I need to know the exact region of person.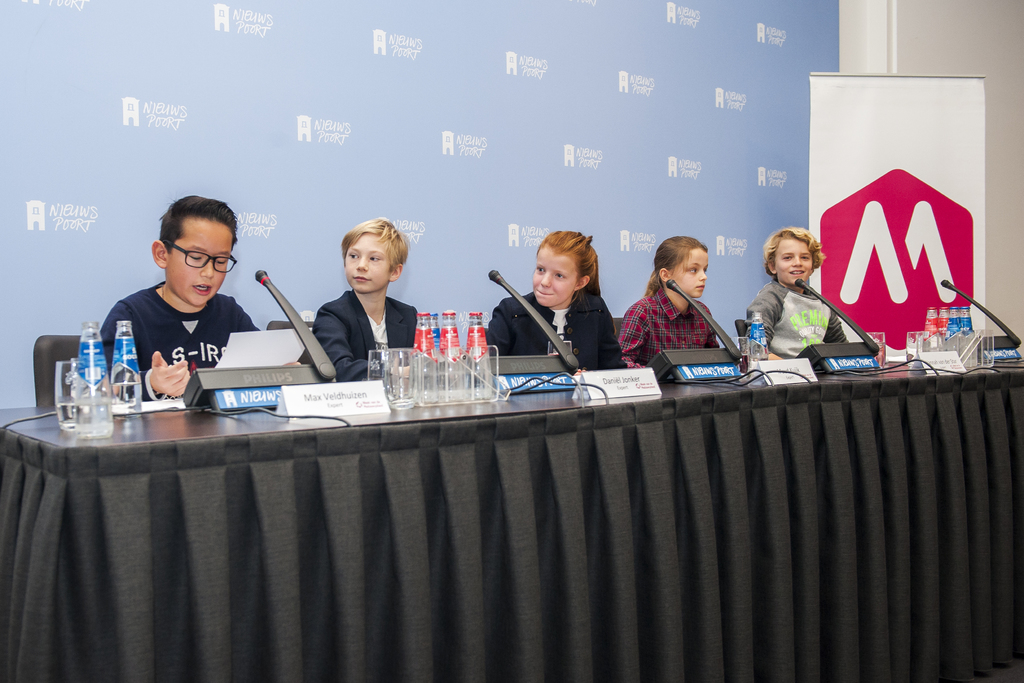
Region: box=[748, 224, 849, 363].
